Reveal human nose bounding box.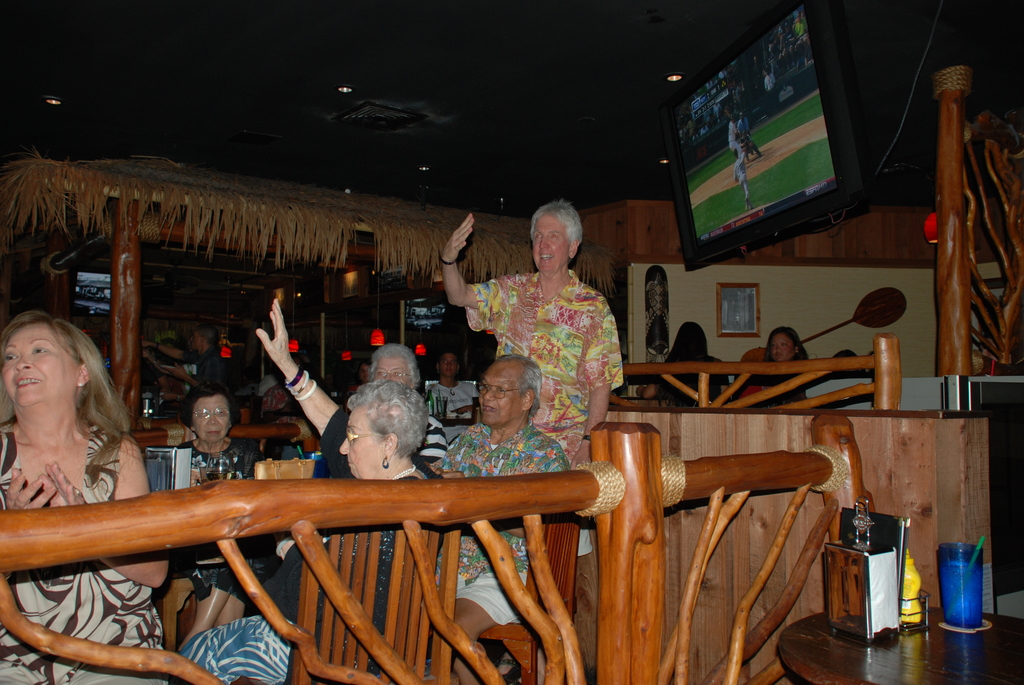
Revealed: 16:353:32:372.
